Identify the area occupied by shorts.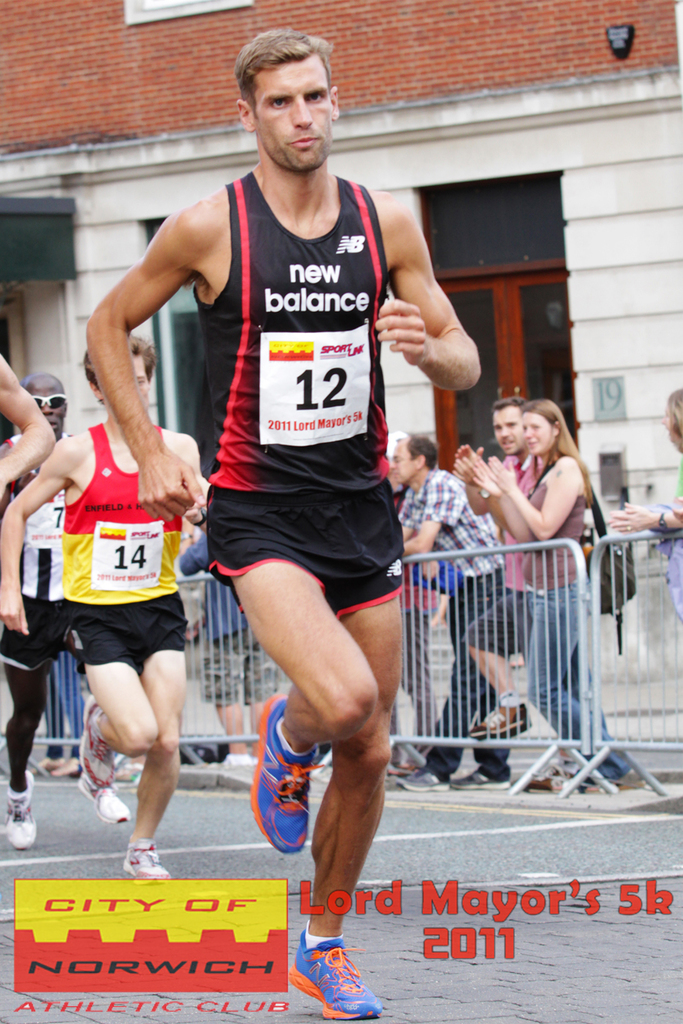
Area: [left=201, top=501, right=413, bottom=597].
